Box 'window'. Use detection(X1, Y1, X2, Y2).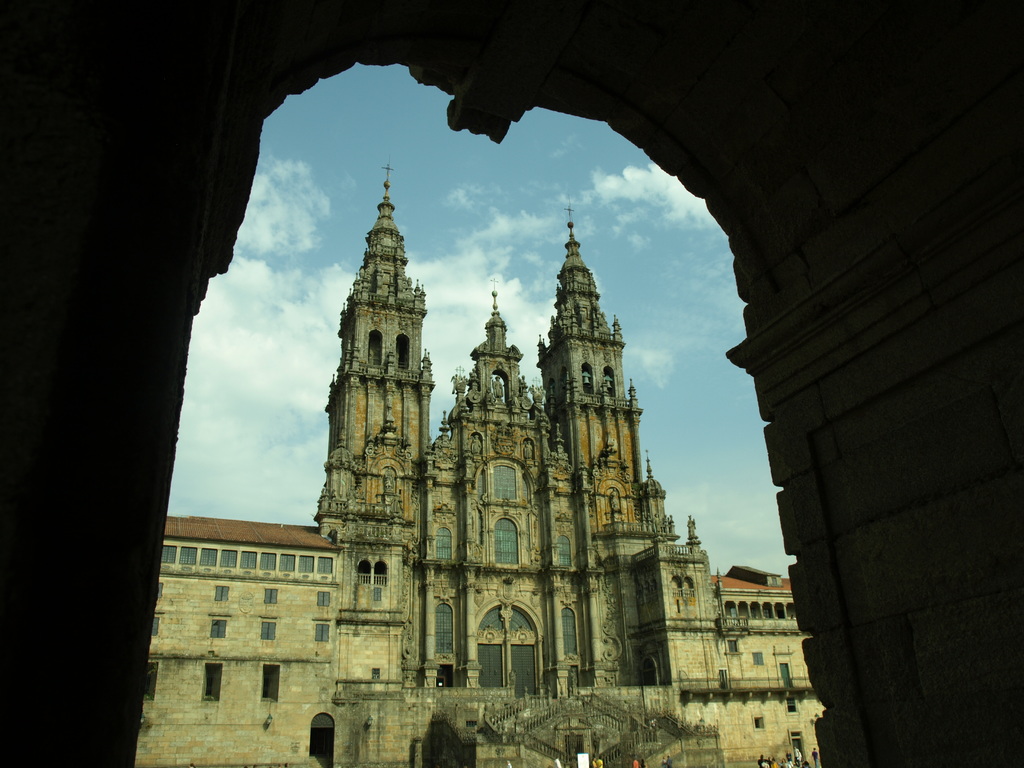
detection(266, 588, 279, 606).
